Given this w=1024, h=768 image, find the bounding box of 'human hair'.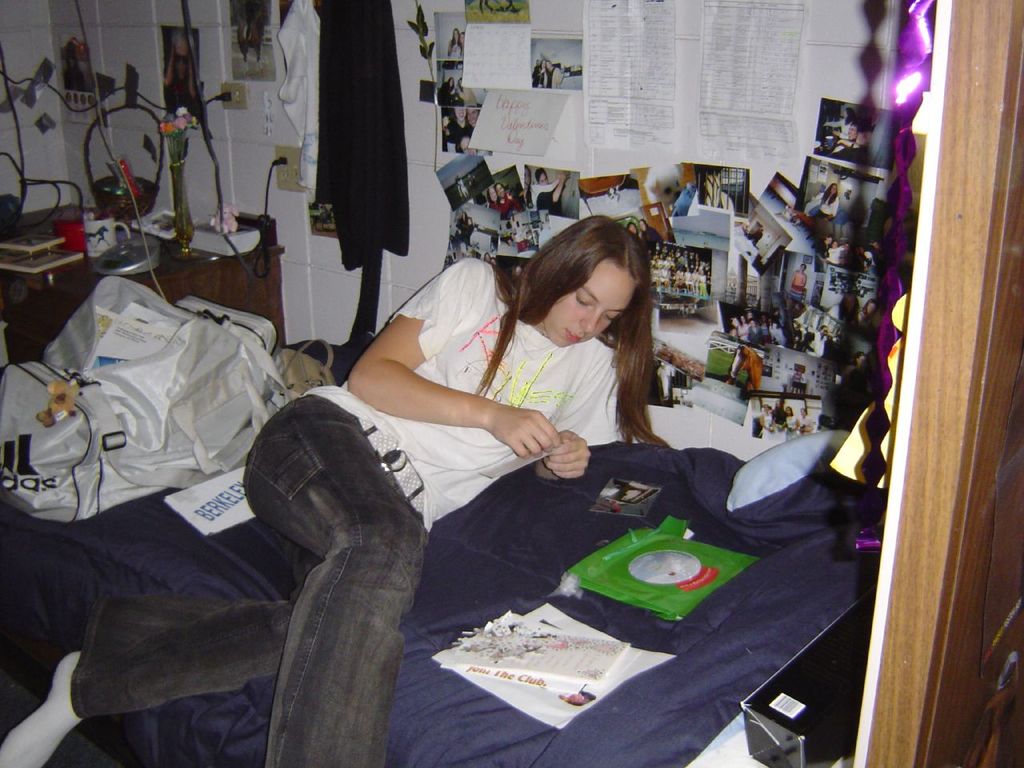
494:182:508:195.
